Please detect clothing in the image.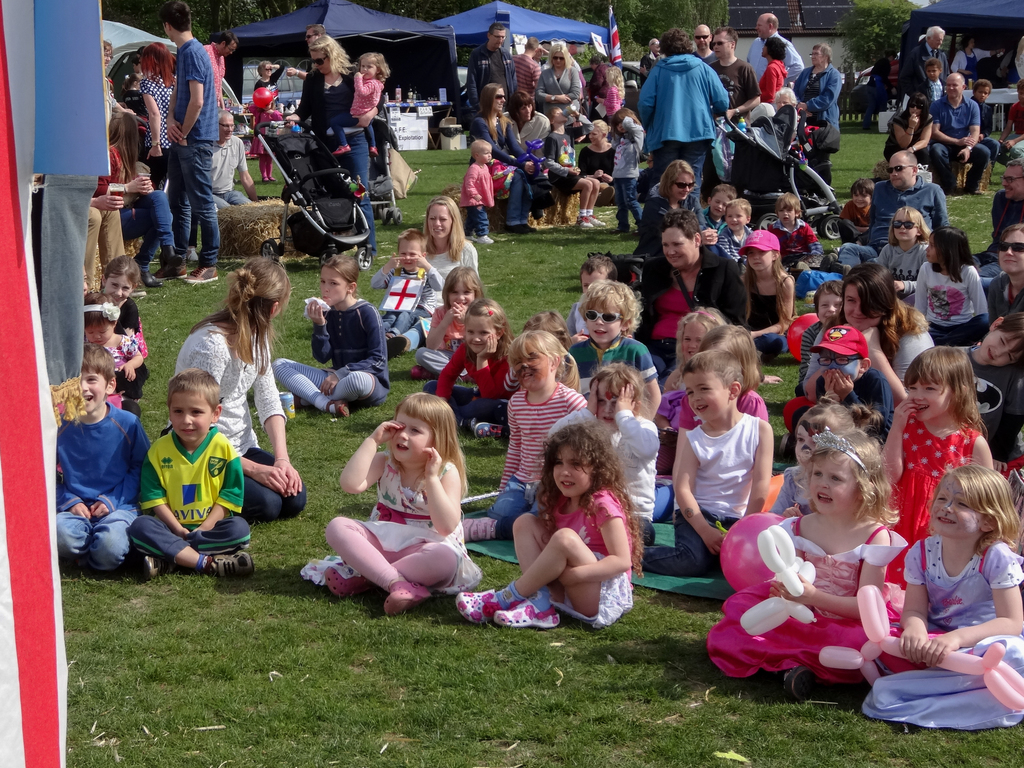
86,332,140,395.
